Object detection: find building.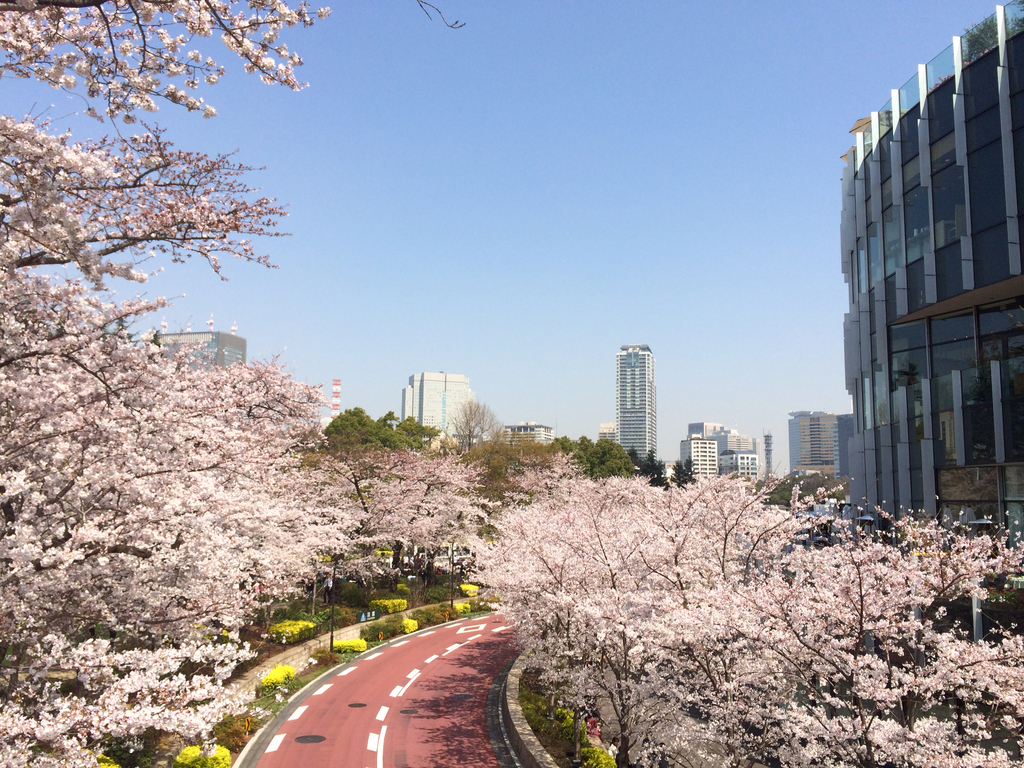
790:406:854:493.
